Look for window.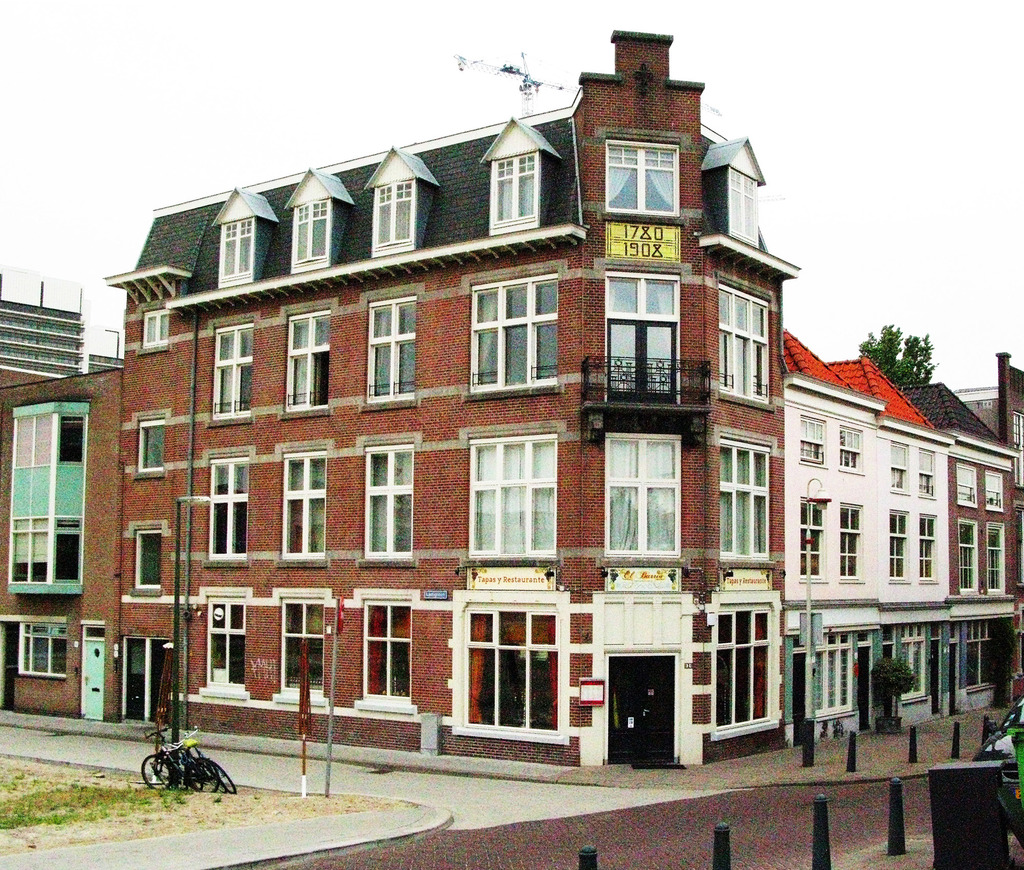
Found: (left=986, top=471, right=1005, bottom=513).
